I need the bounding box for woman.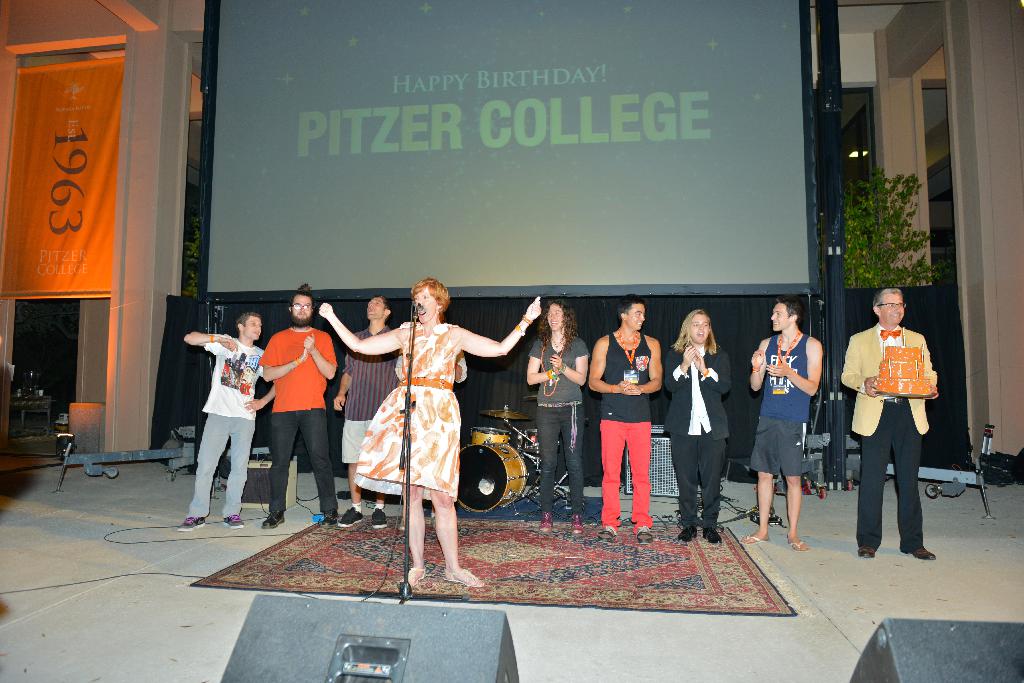
Here it is: bbox(315, 277, 541, 588).
